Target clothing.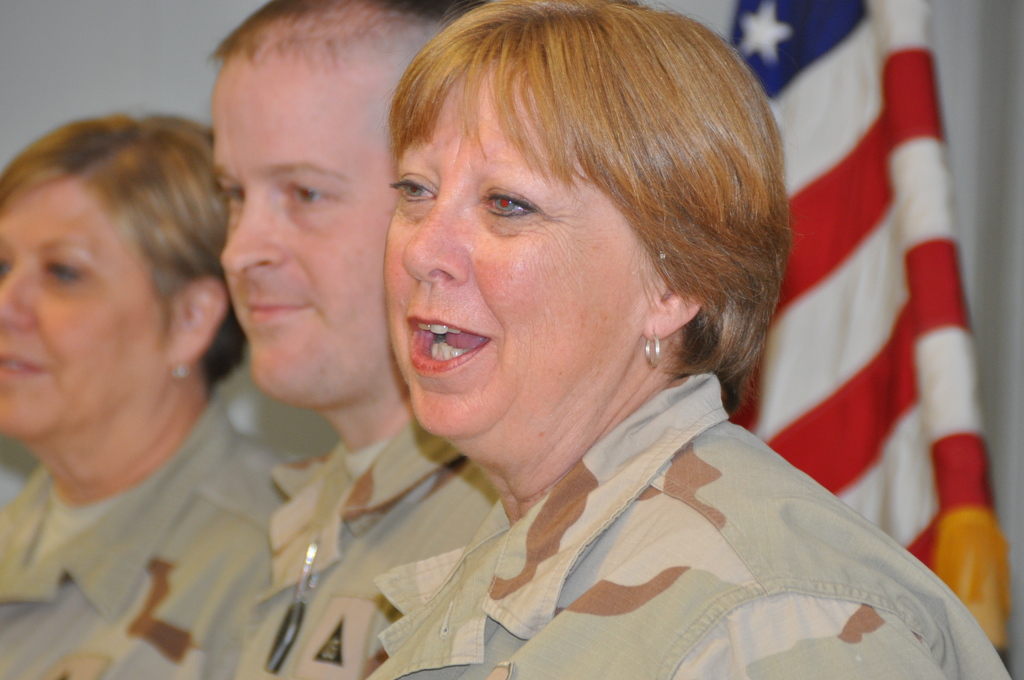
Target region: left=236, top=437, right=497, bottom=679.
